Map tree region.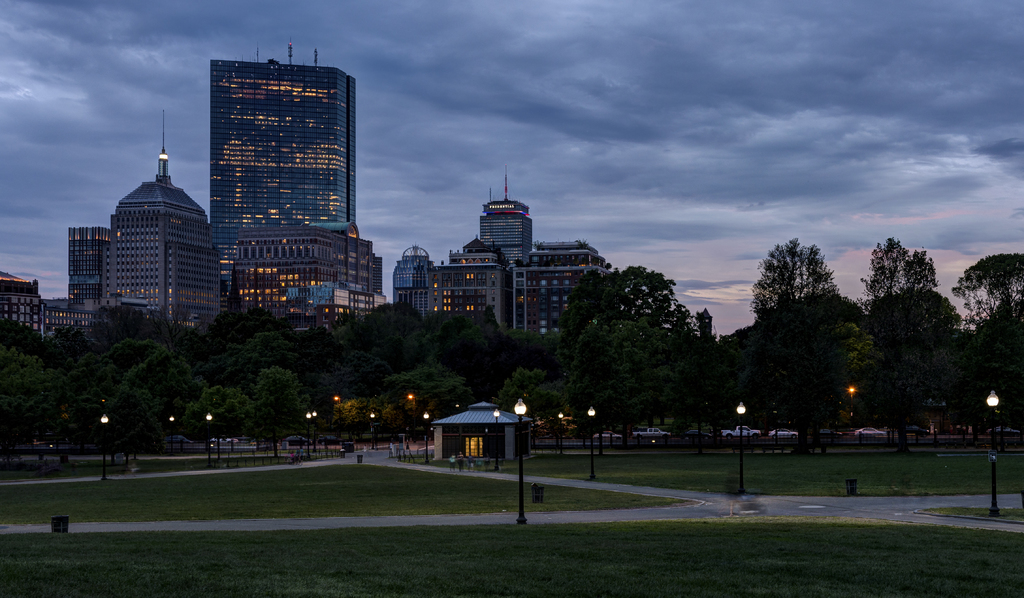
Mapped to detection(950, 251, 1023, 328).
